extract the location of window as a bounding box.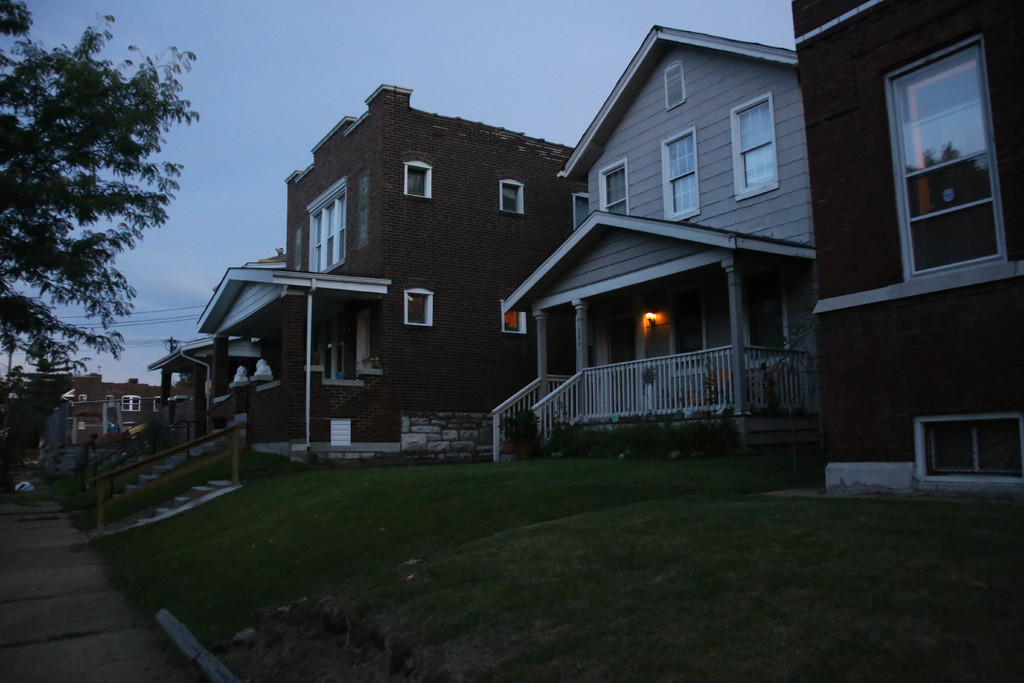
bbox(661, 124, 702, 224).
